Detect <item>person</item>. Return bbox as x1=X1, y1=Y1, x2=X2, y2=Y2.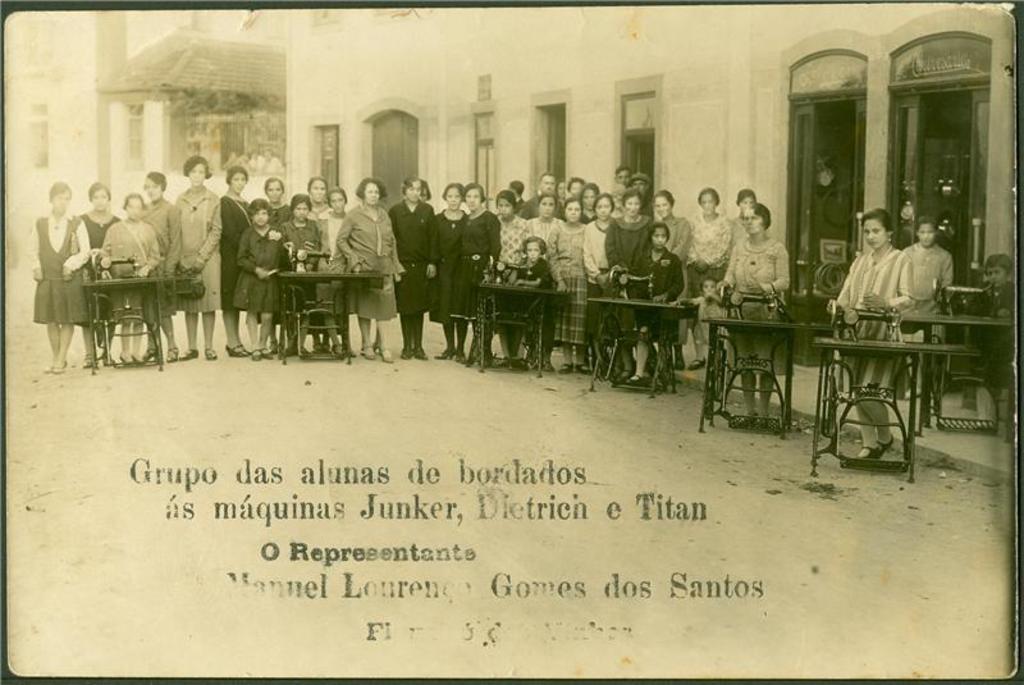
x1=384, y1=174, x2=435, y2=355.
